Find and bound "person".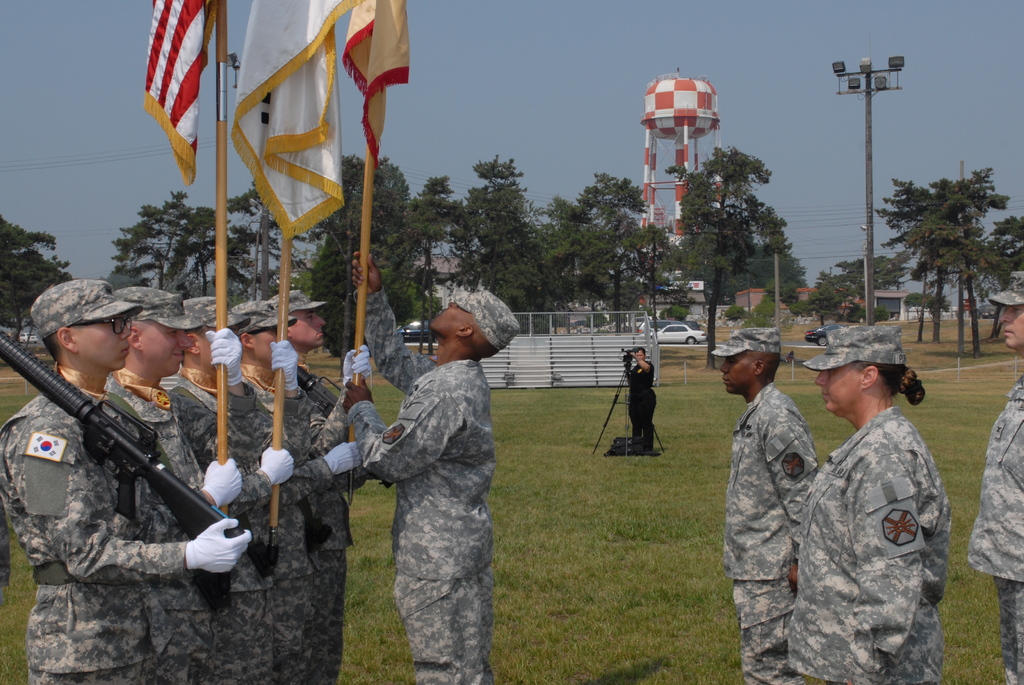
Bound: BBox(100, 283, 257, 679).
